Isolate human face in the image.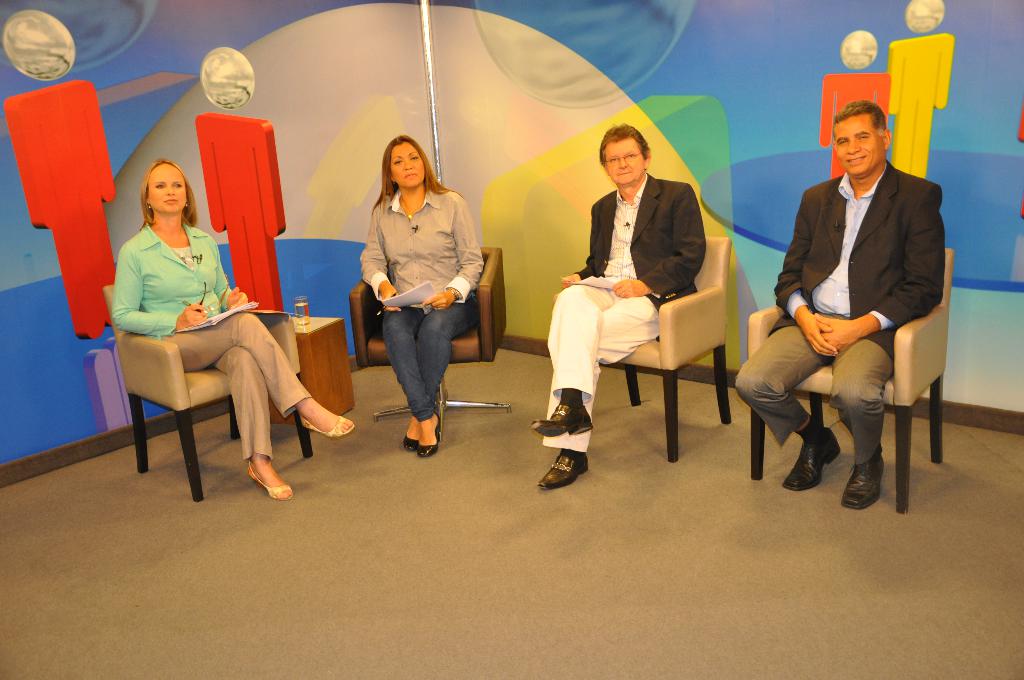
Isolated region: region(836, 113, 884, 177).
